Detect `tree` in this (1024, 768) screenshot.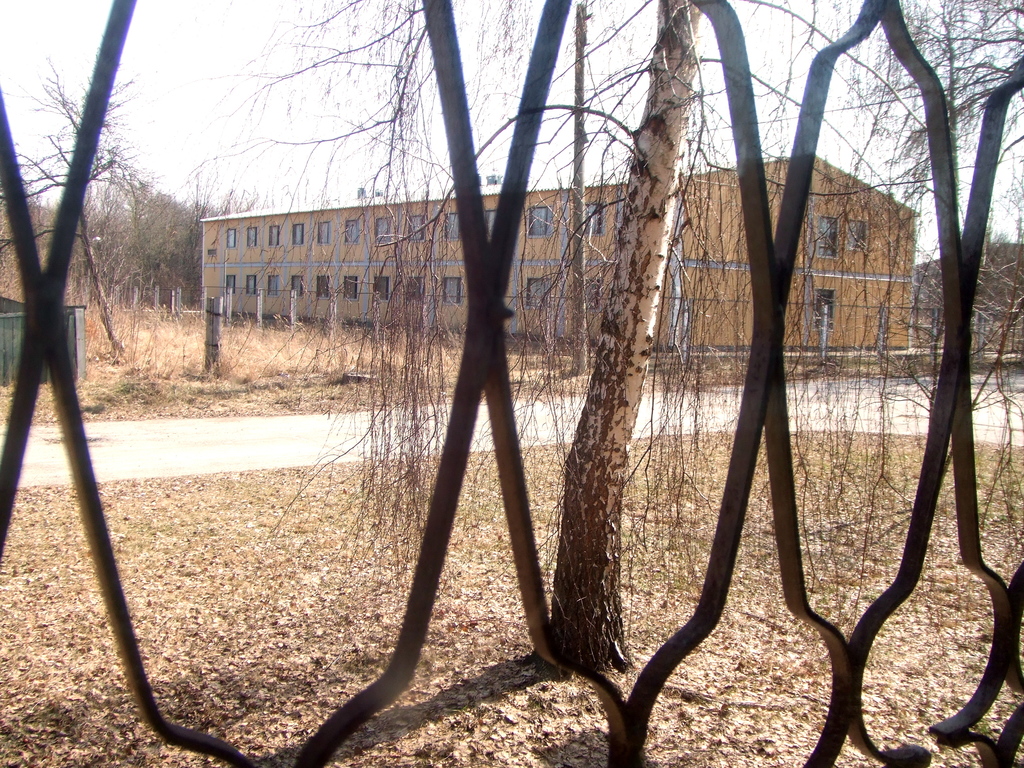
Detection: Rect(544, 9, 700, 671).
